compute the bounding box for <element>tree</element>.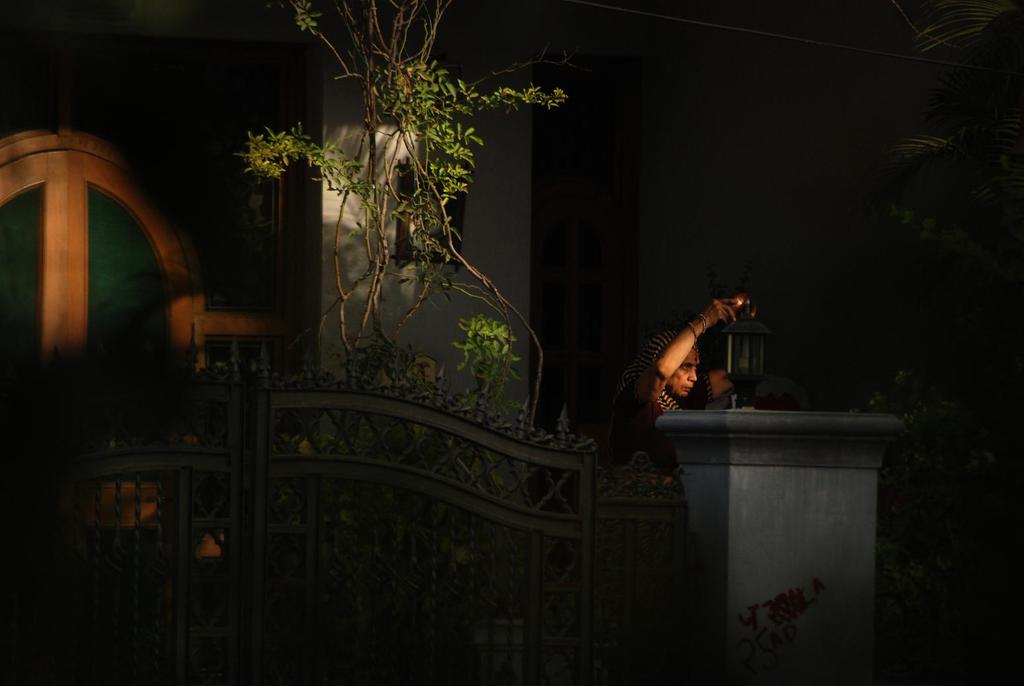
231,0,555,641.
